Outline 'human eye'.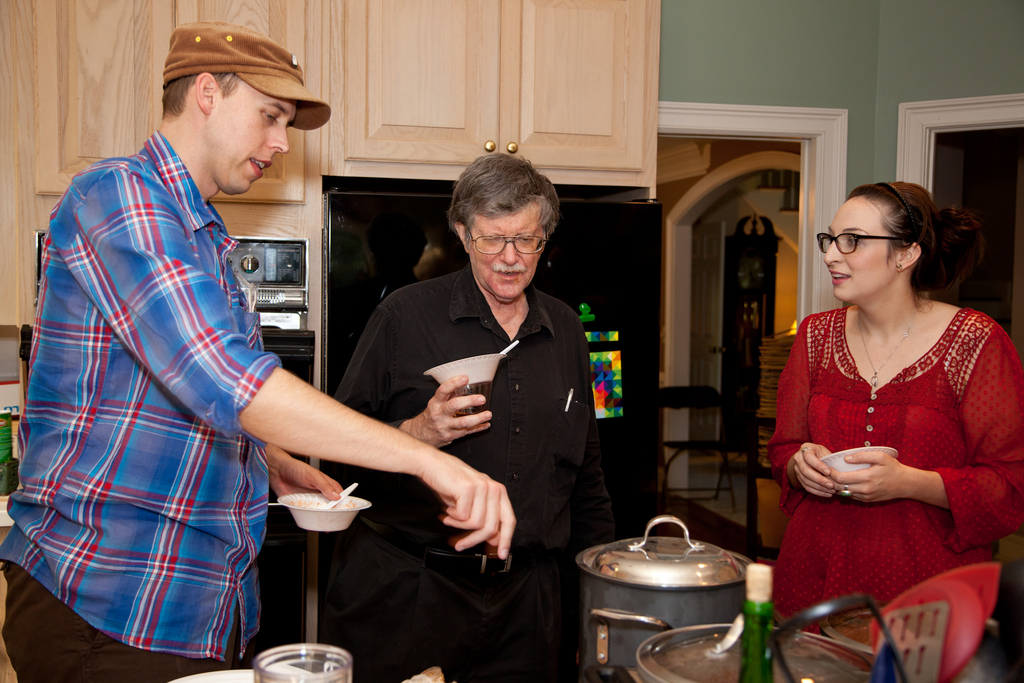
Outline: [257, 104, 280, 125].
